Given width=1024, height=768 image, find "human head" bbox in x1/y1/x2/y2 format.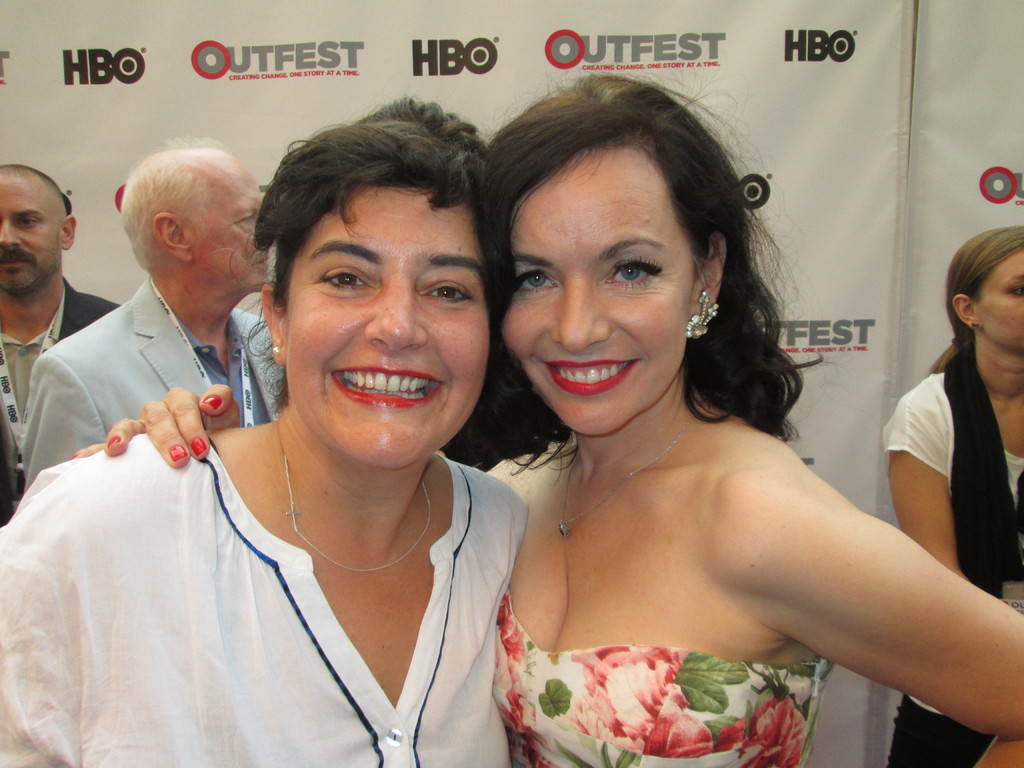
0/157/76/296.
